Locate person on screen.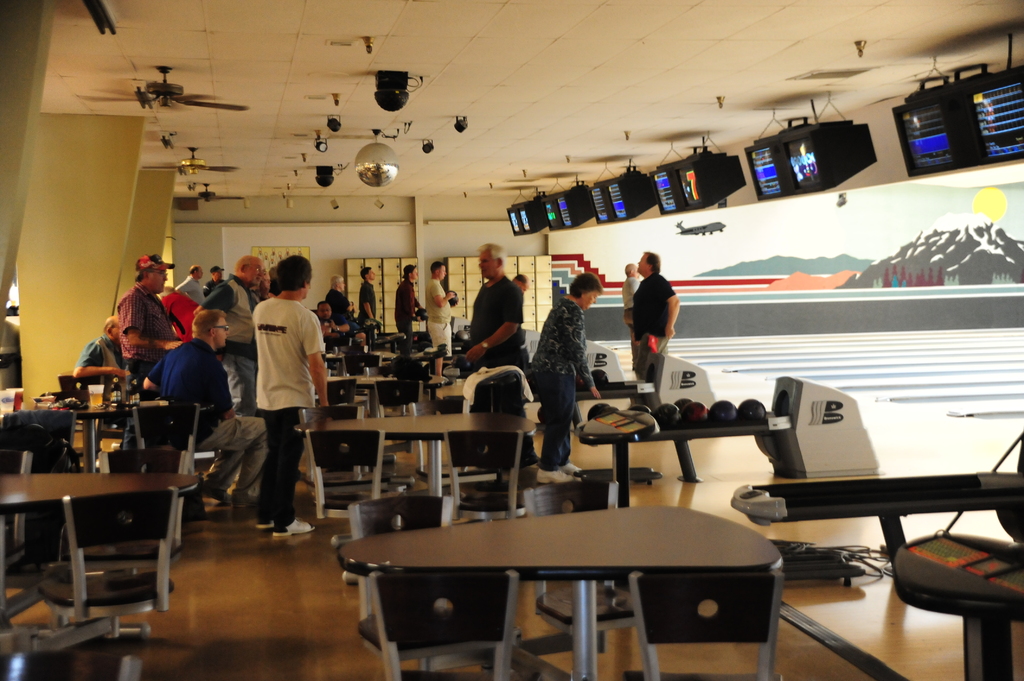
On screen at detection(425, 260, 458, 382).
